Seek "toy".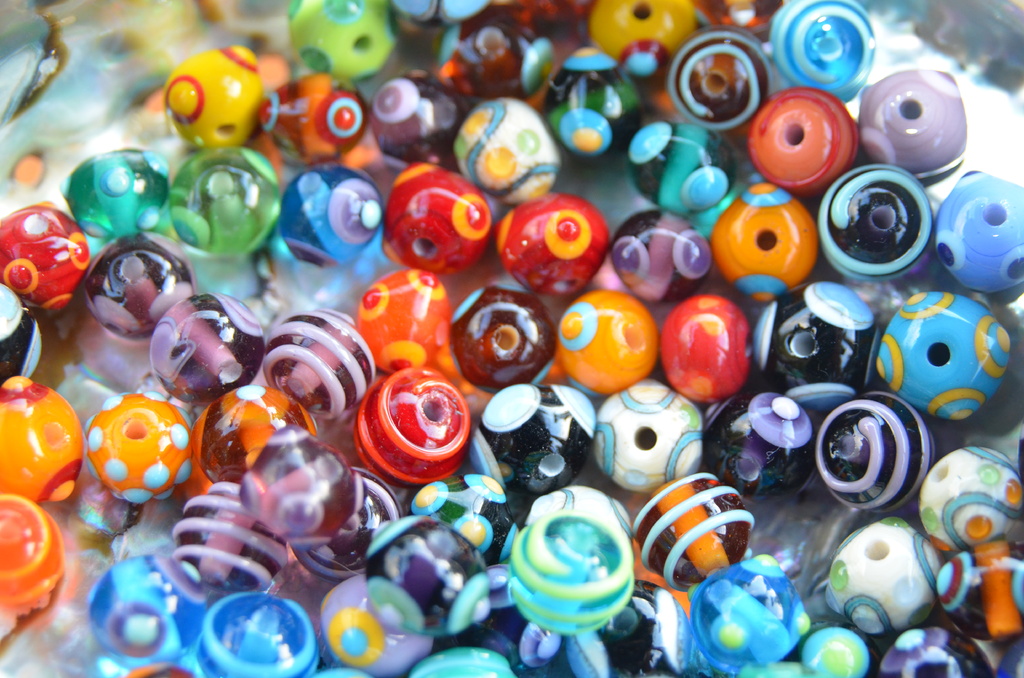
(63,145,172,236).
